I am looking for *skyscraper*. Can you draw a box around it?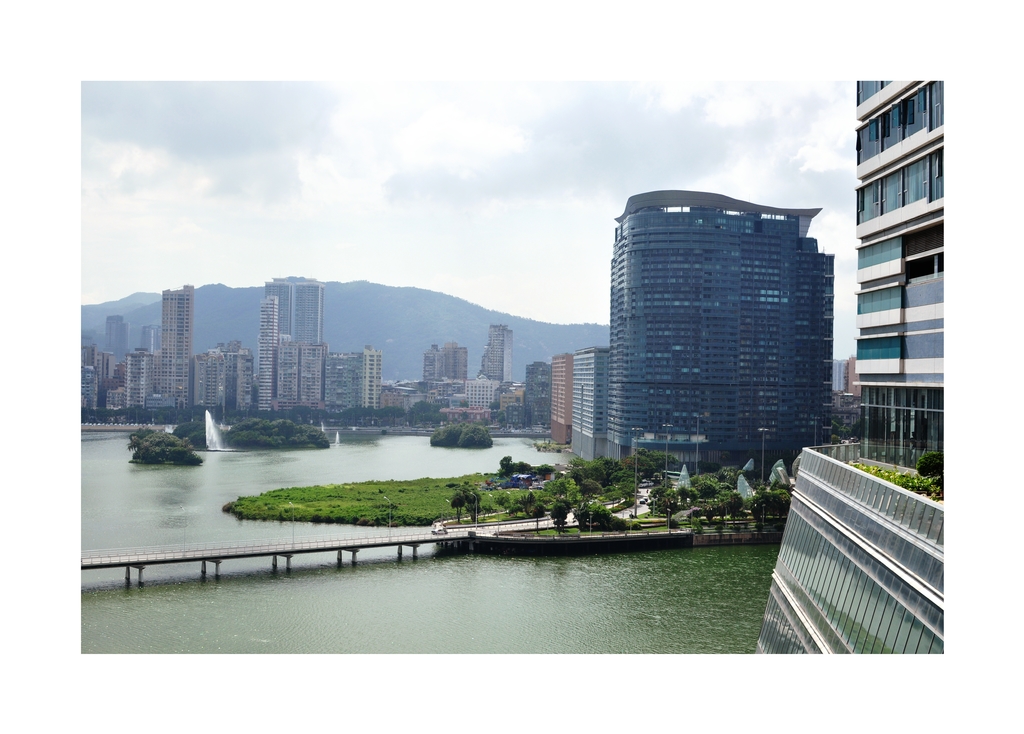
Sure, the bounding box is detection(84, 311, 118, 415).
